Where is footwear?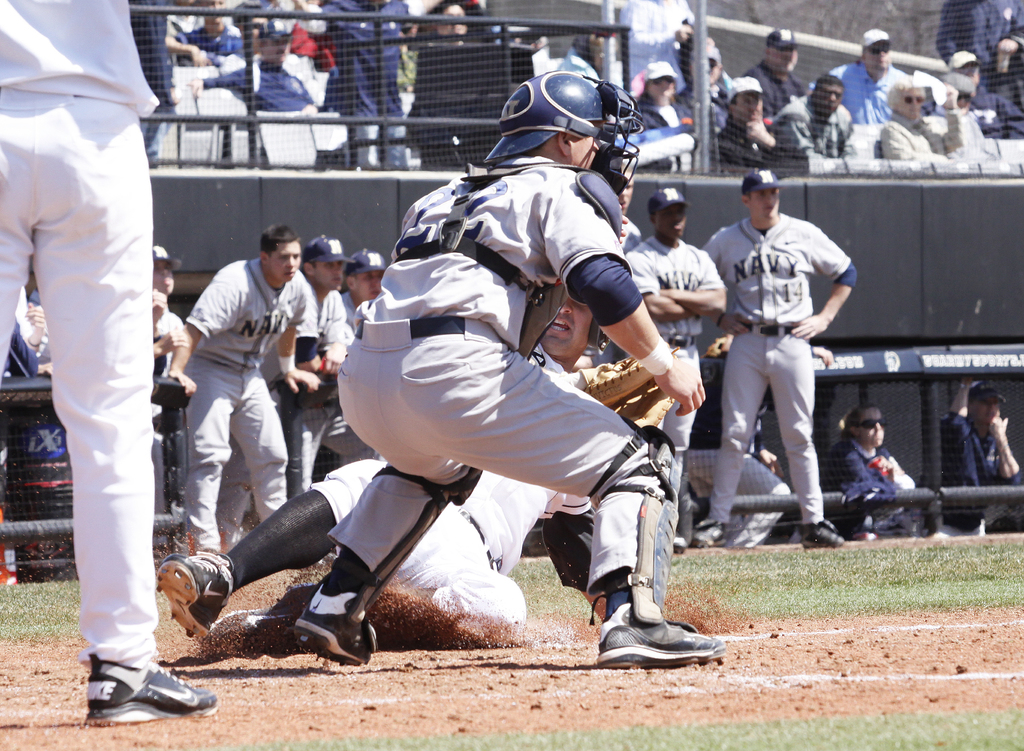
212 575 323 643.
